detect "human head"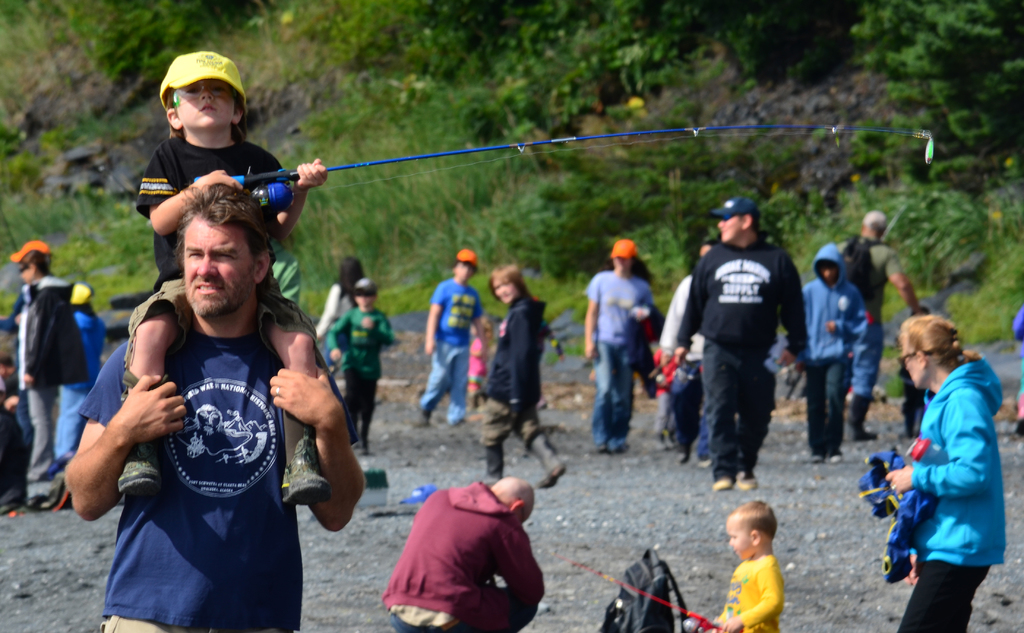
[x1=698, y1=229, x2=717, y2=263]
